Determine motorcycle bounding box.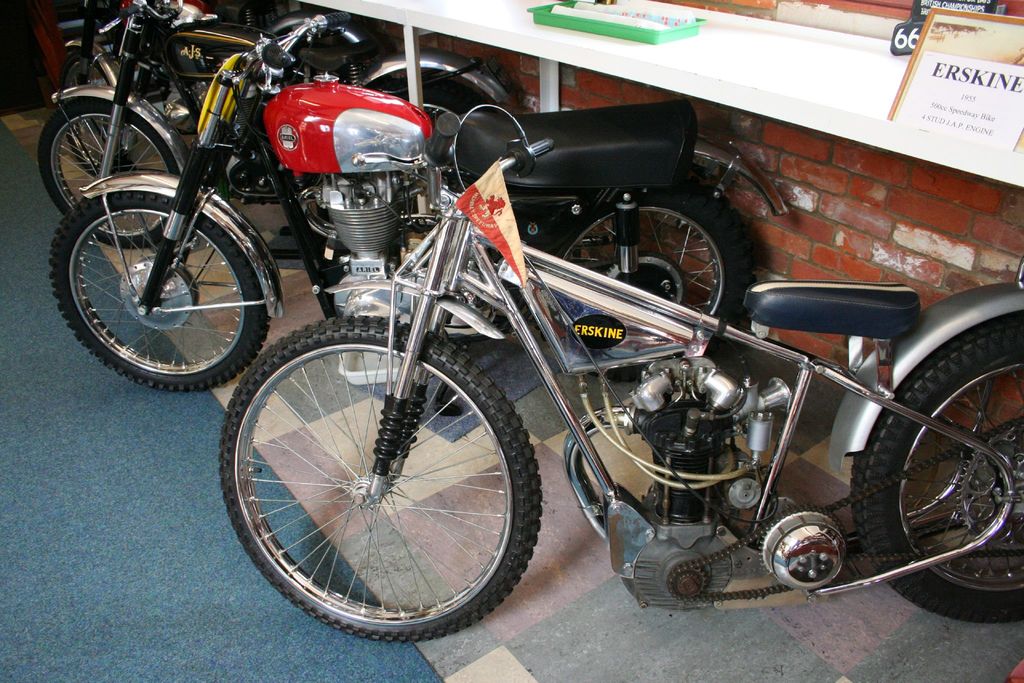
Determined: l=37, t=0, r=507, b=251.
